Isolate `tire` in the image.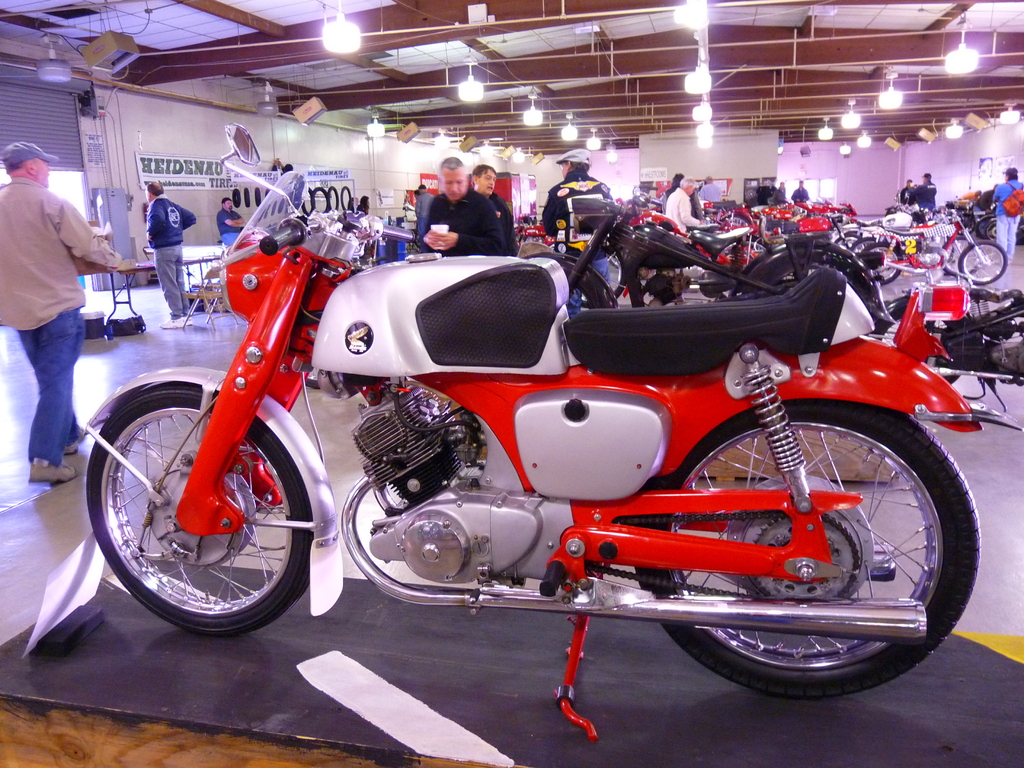
Isolated region: left=634, top=399, right=977, bottom=698.
